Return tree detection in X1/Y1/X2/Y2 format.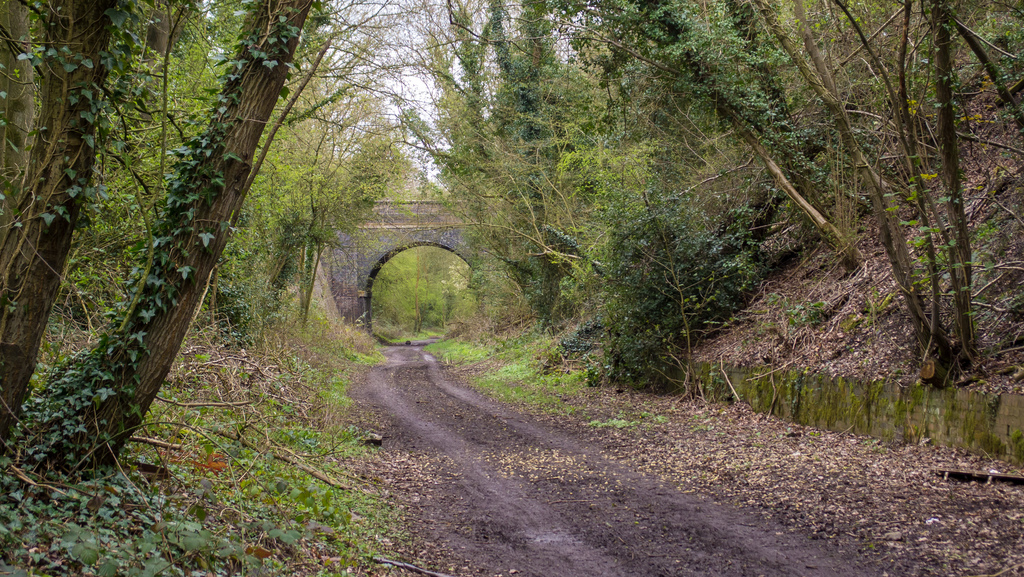
387/0/626/314.
